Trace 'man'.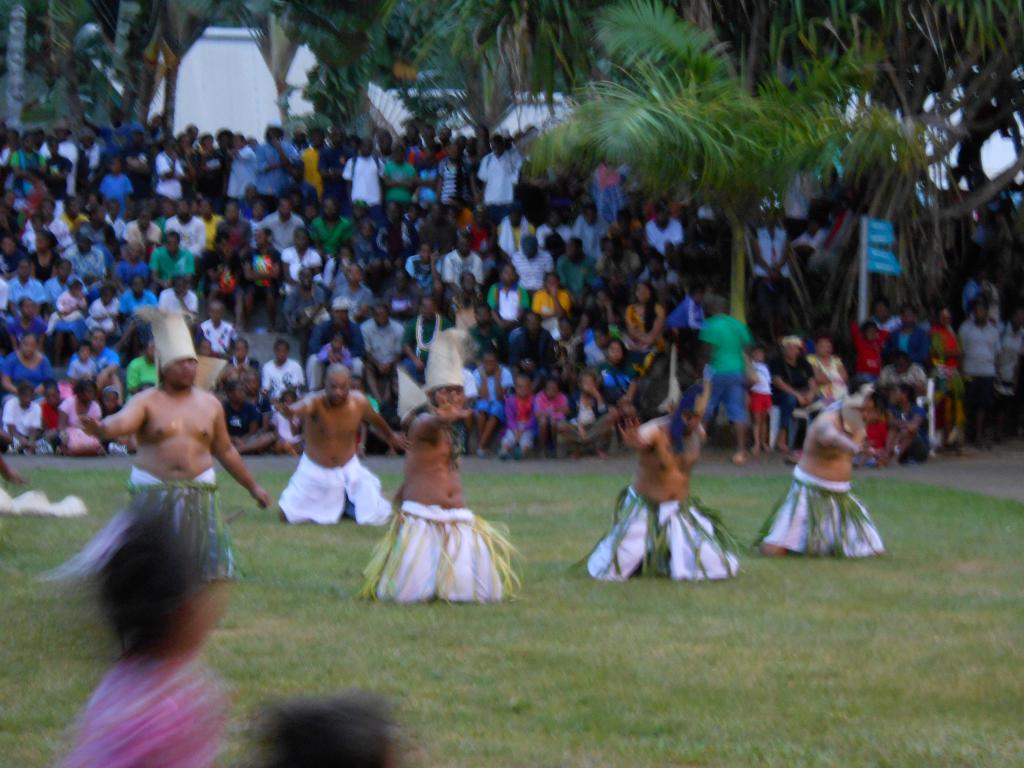
Traced to region(778, 339, 821, 445).
